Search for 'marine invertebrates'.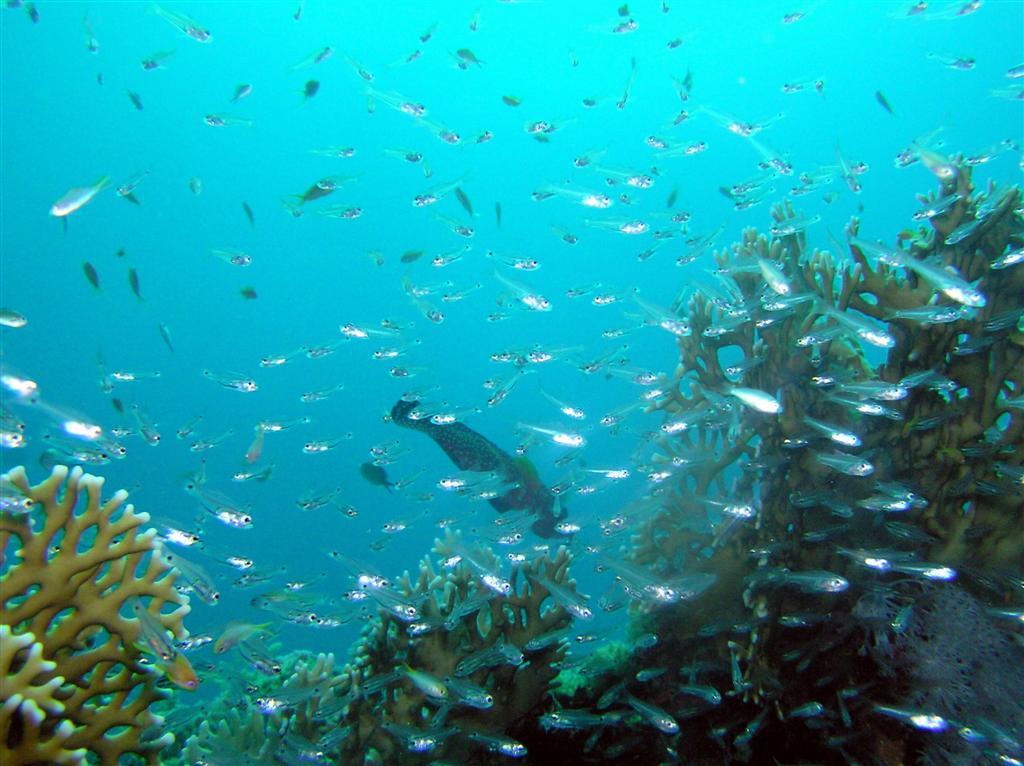
Found at rect(789, 696, 820, 722).
